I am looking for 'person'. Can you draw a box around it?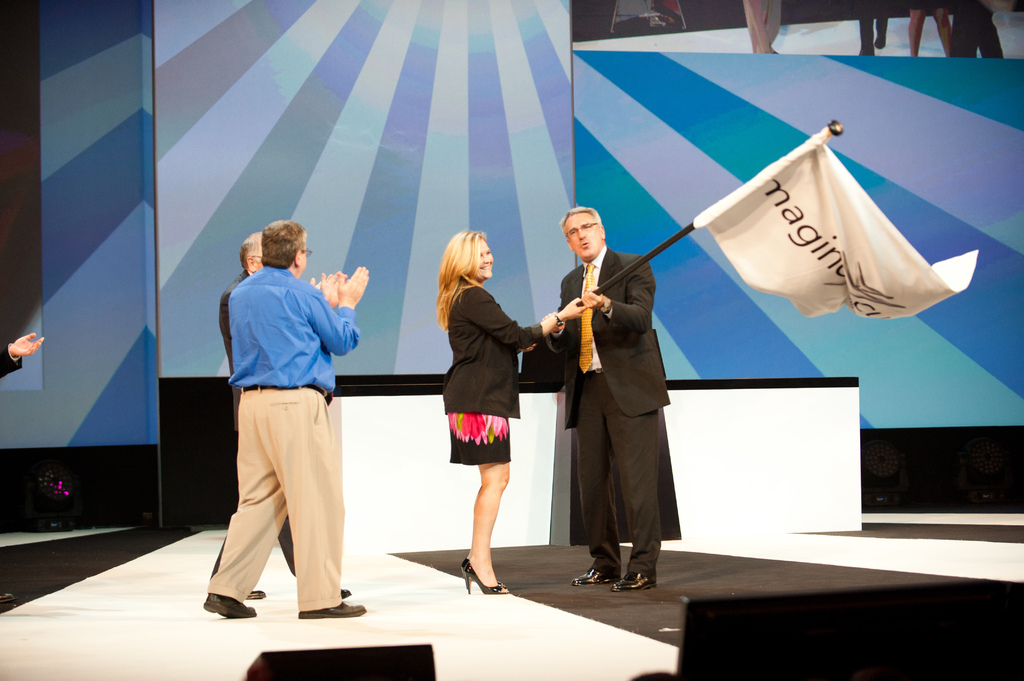
Sure, the bounding box is pyautogui.locateOnScreen(438, 228, 586, 593).
